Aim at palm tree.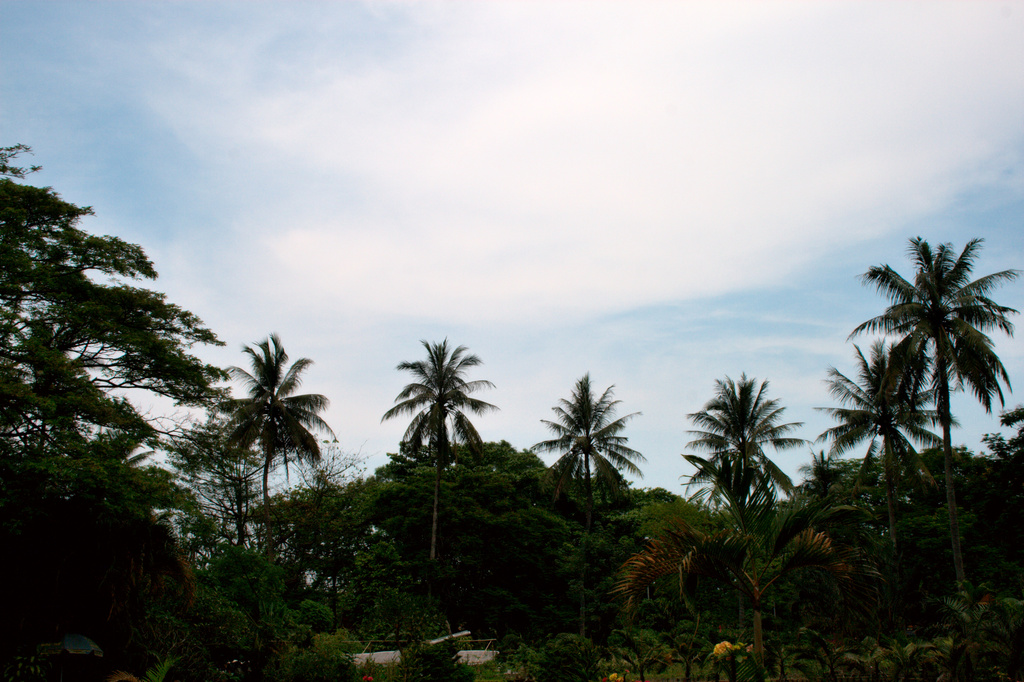
Aimed at 532,378,633,513.
